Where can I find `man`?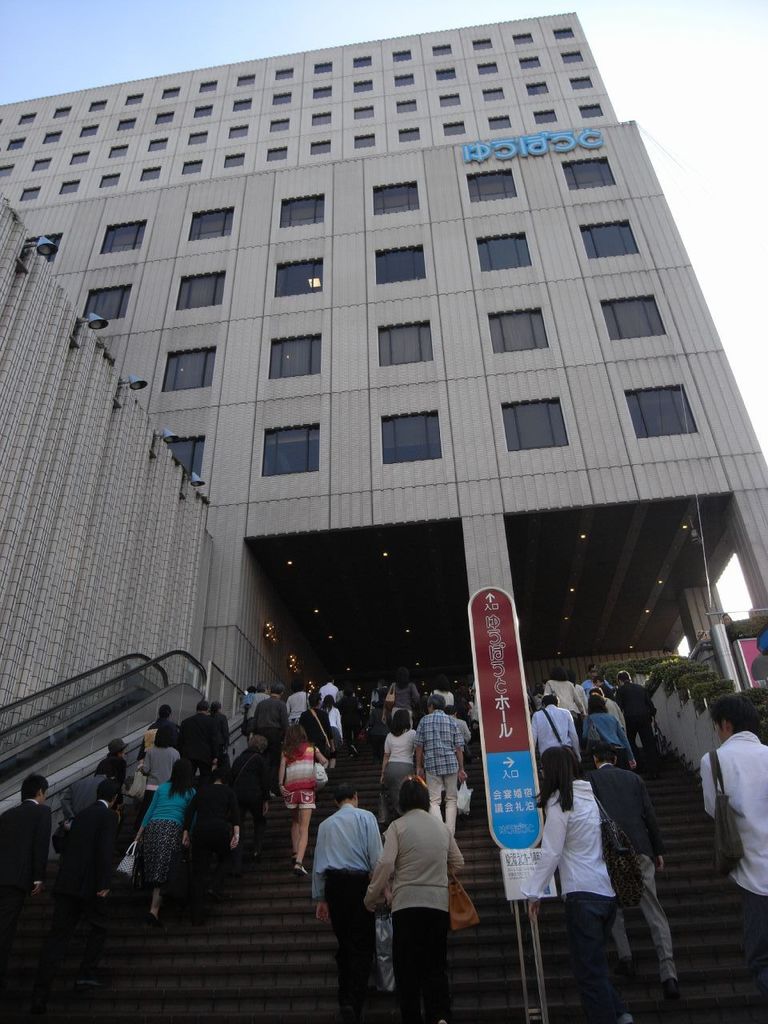
You can find it at box=[698, 690, 767, 961].
